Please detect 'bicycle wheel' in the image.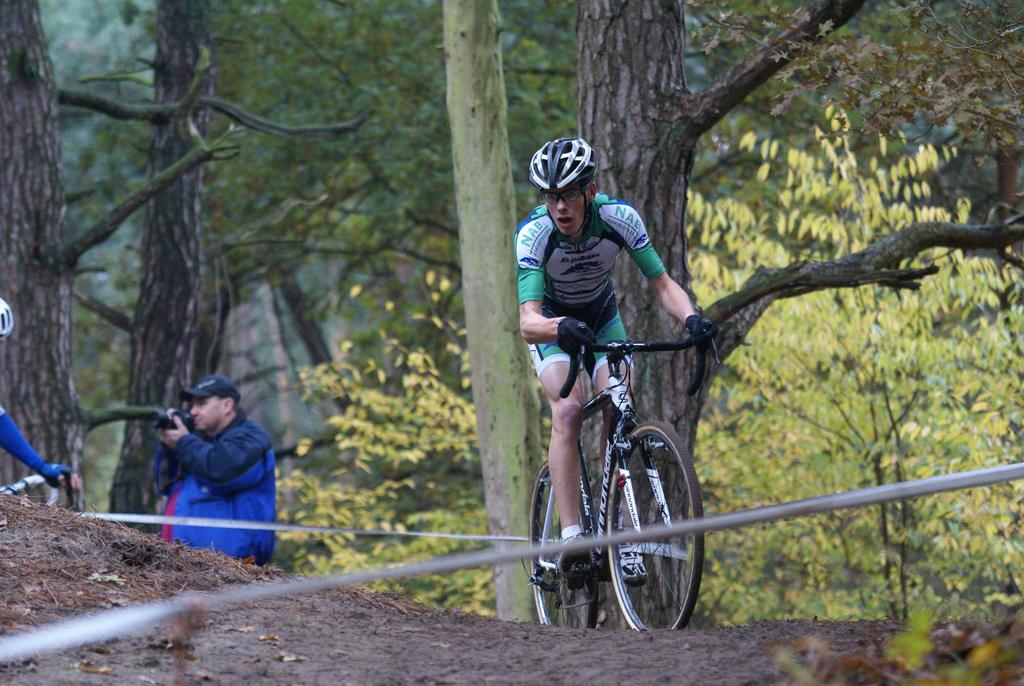
box=[602, 420, 709, 642].
